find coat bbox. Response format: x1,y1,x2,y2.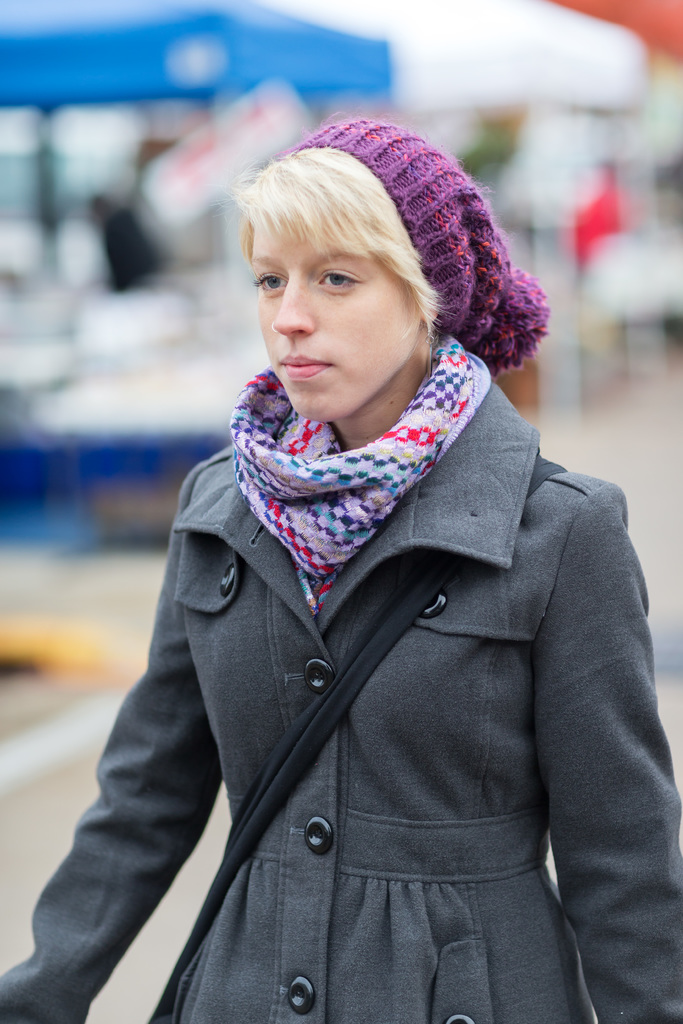
58,438,655,990.
